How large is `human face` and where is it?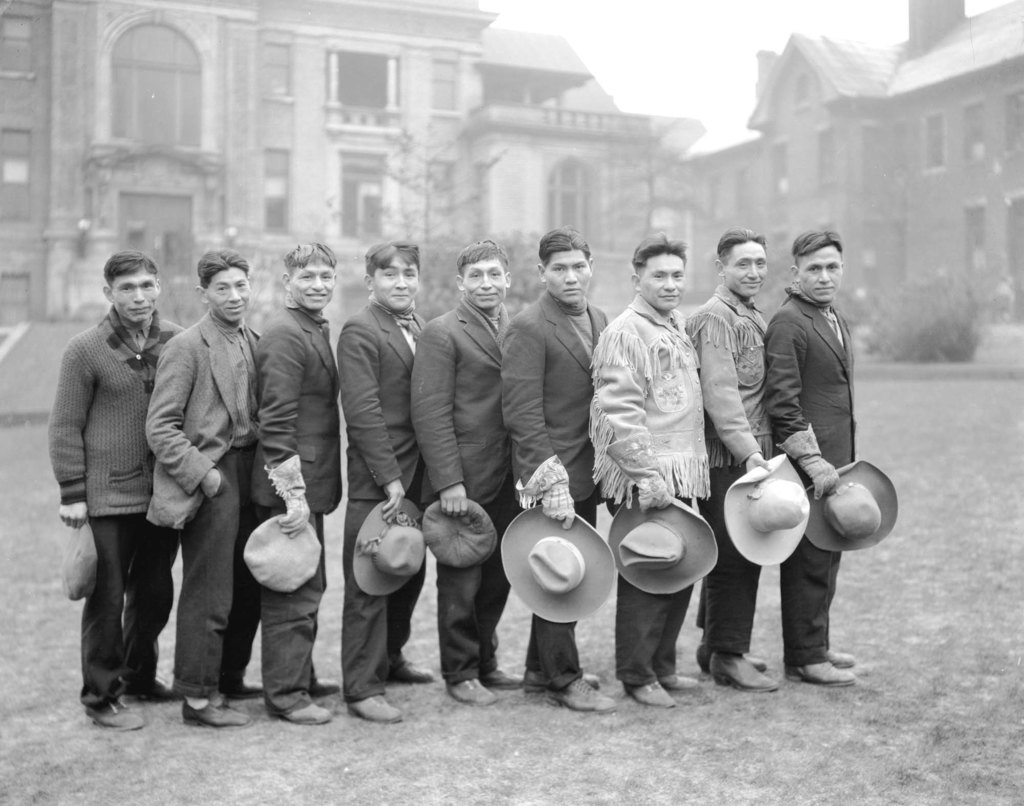
Bounding box: crop(375, 258, 420, 309).
